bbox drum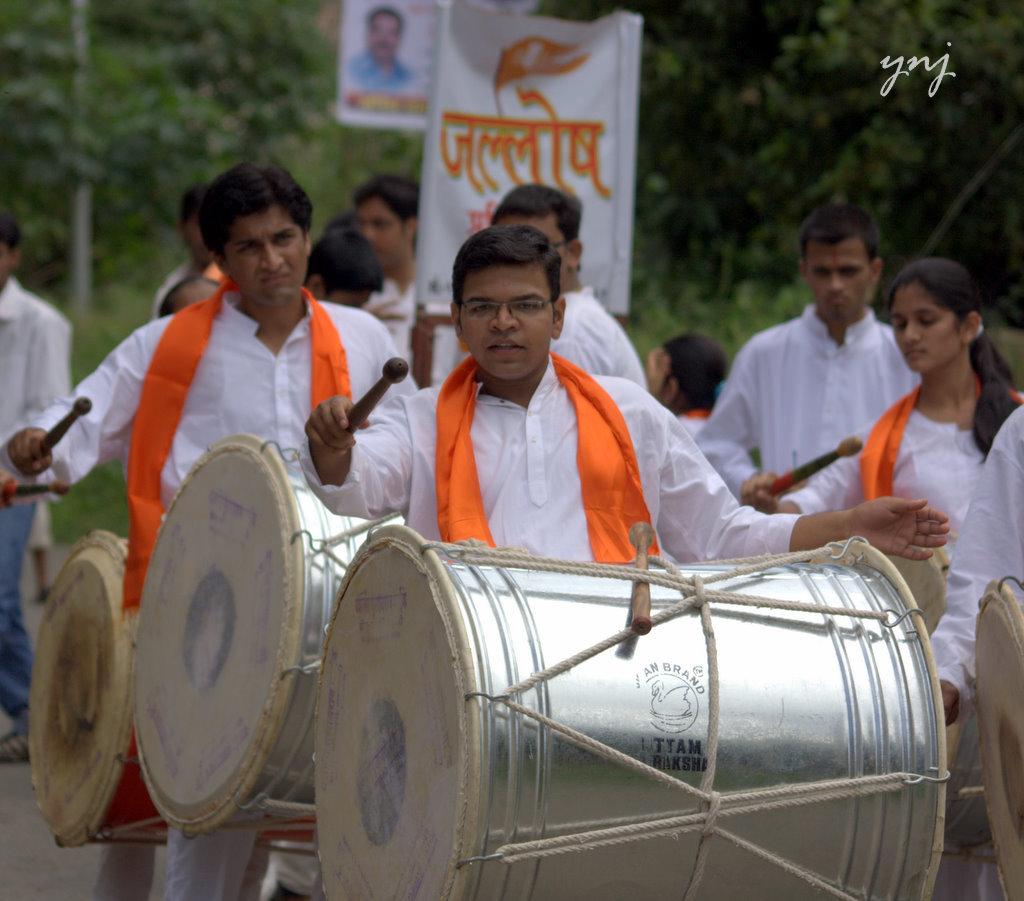
select_region(316, 517, 936, 885)
